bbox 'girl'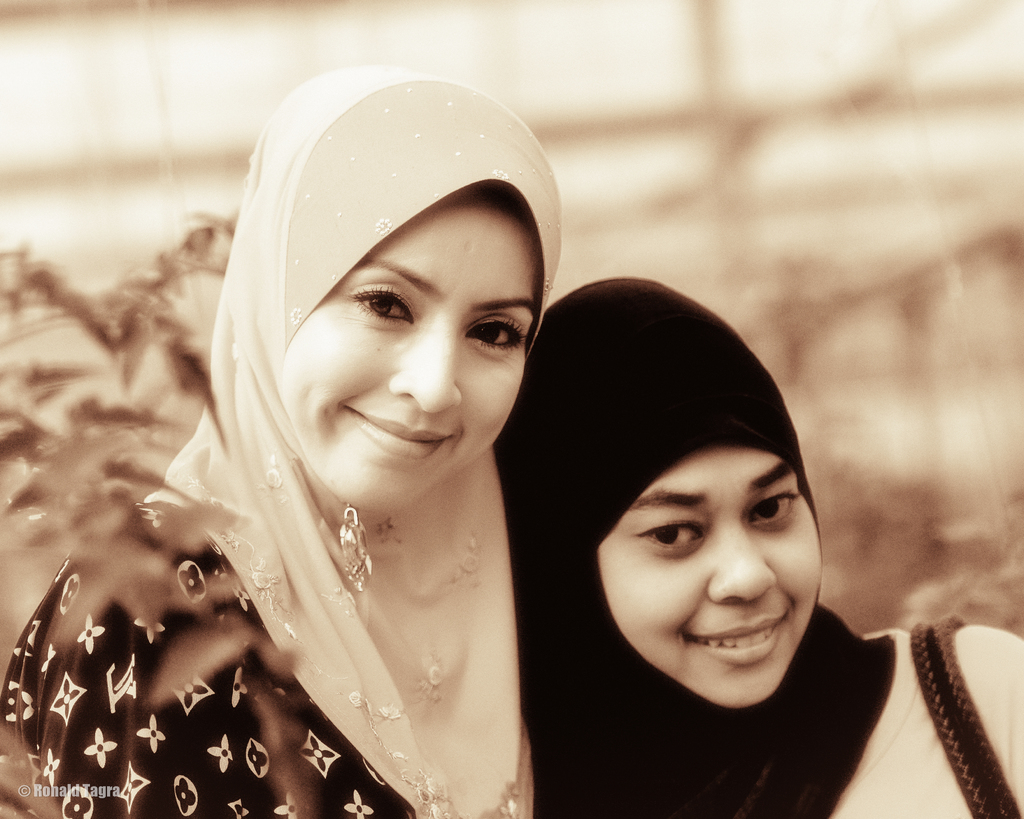
{"x1": 490, "y1": 273, "x2": 1023, "y2": 818}
